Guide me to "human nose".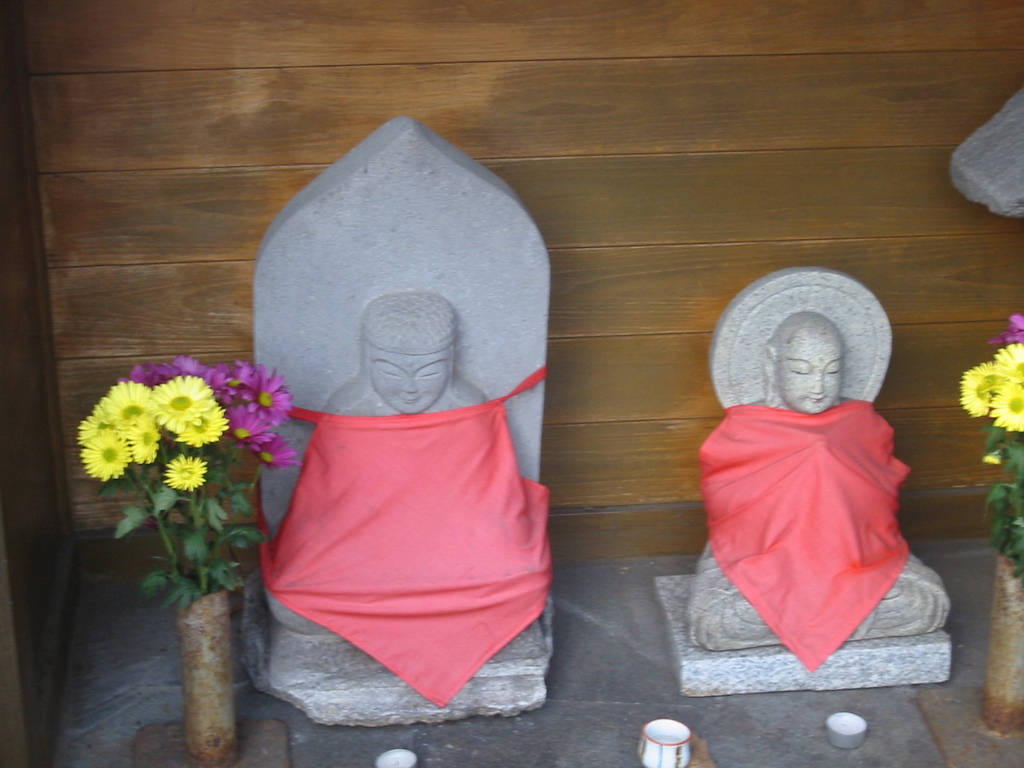
Guidance: left=808, top=375, right=827, bottom=393.
